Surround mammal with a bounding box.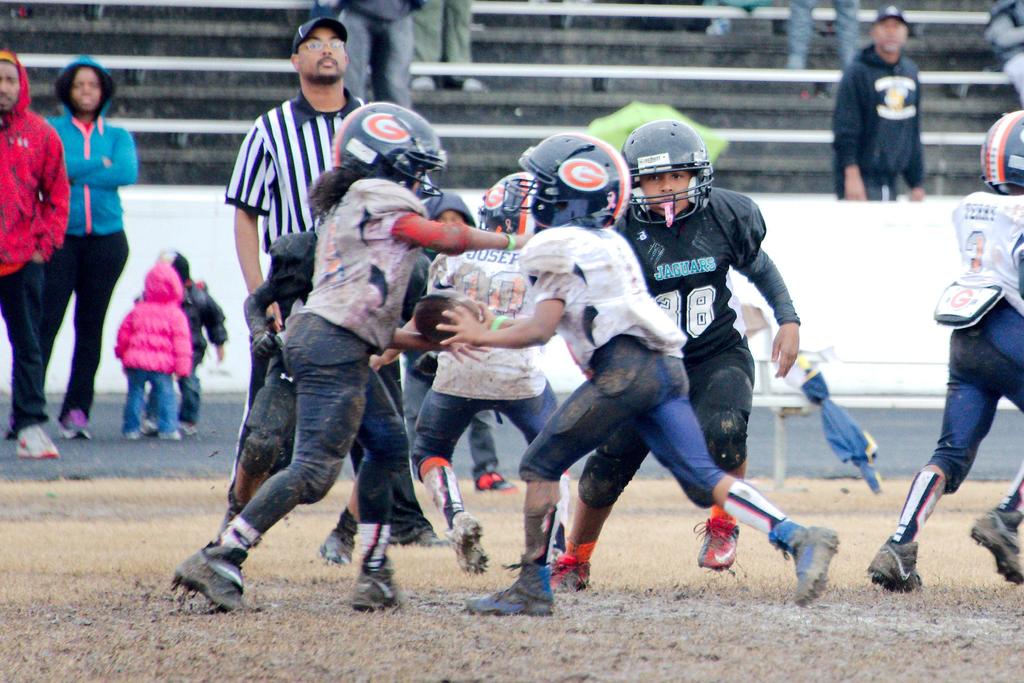
[780, 0, 857, 74].
